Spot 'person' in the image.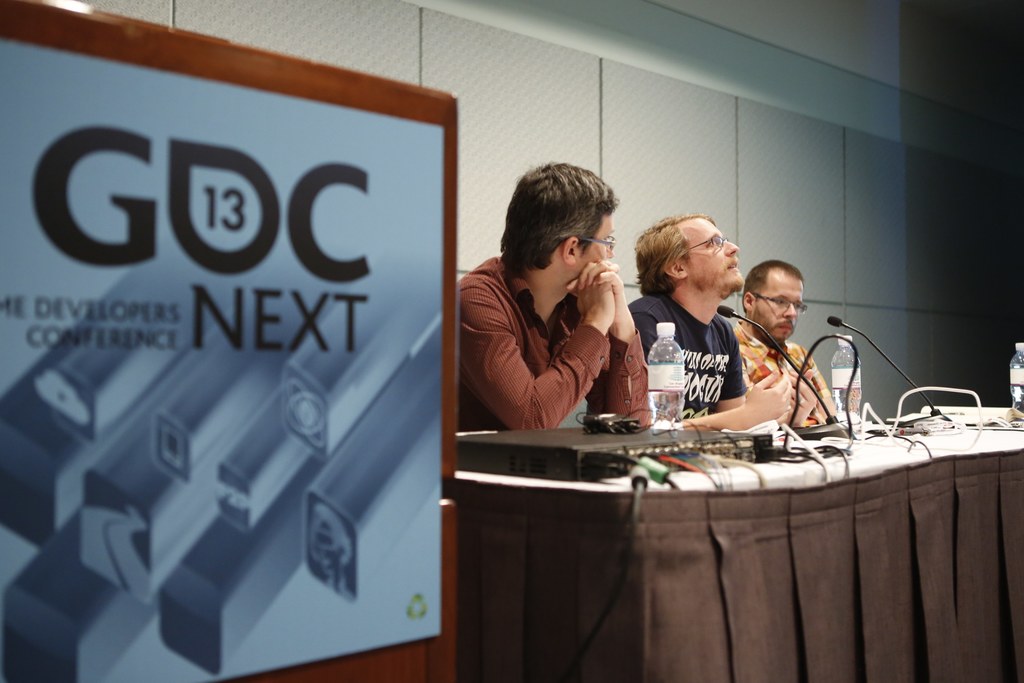
'person' found at (left=737, top=256, right=842, bottom=436).
